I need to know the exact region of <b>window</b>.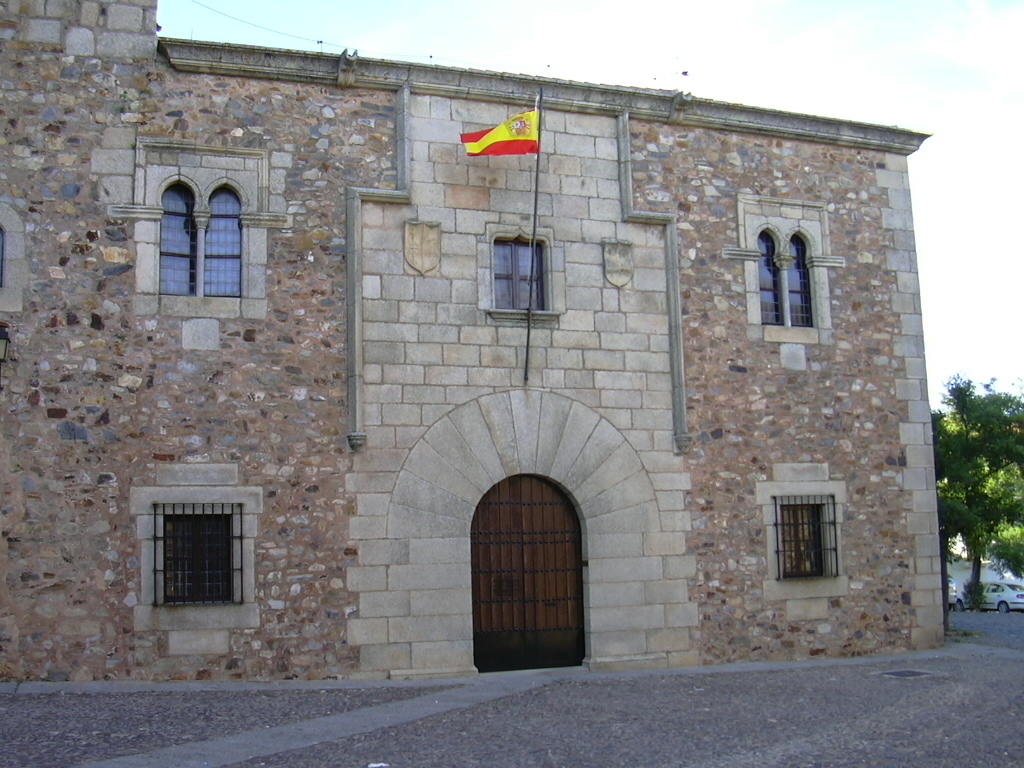
Region: pyautogui.locateOnScreen(793, 232, 816, 329).
